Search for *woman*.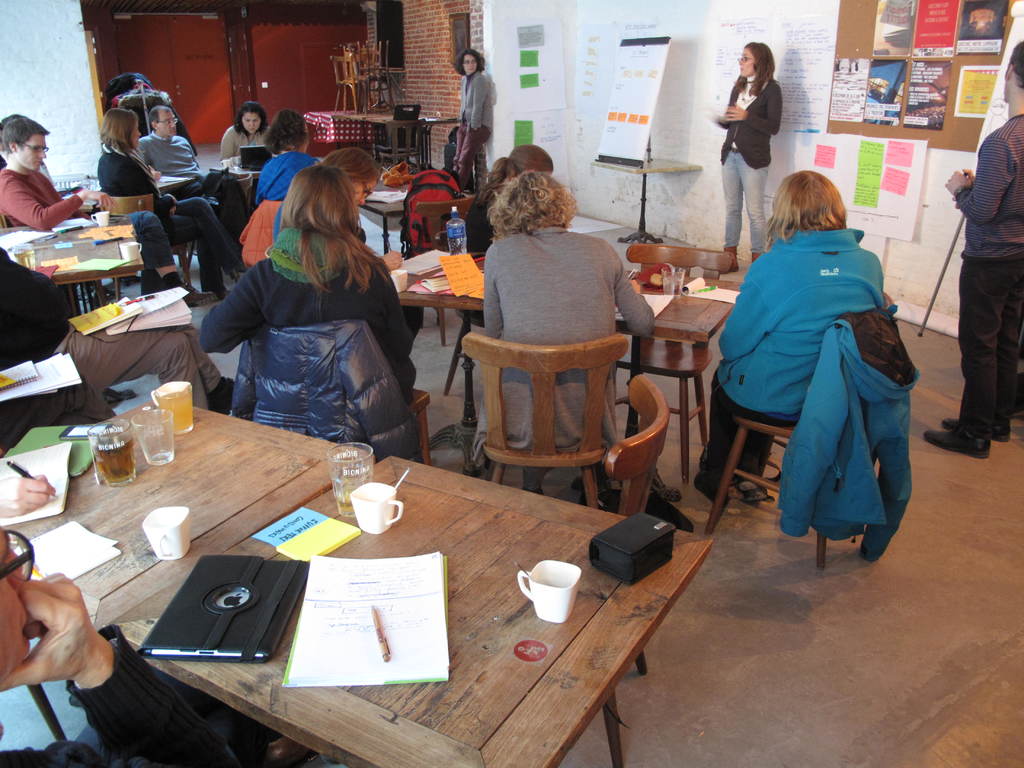
Found at l=97, t=109, r=248, b=298.
